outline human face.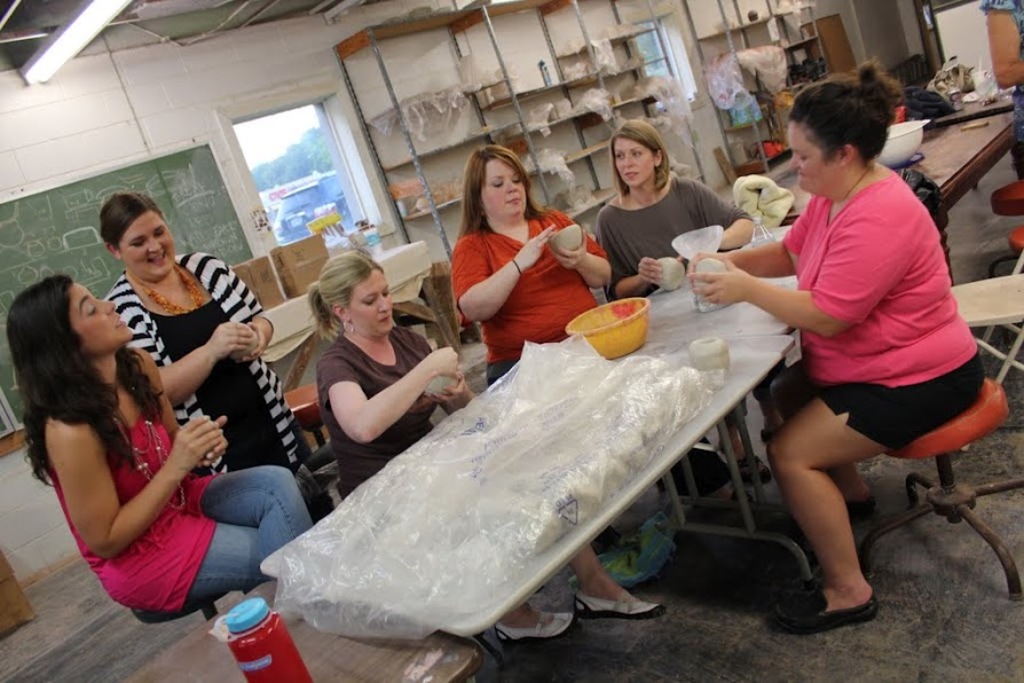
Outline: l=116, t=211, r=178, b=278.
